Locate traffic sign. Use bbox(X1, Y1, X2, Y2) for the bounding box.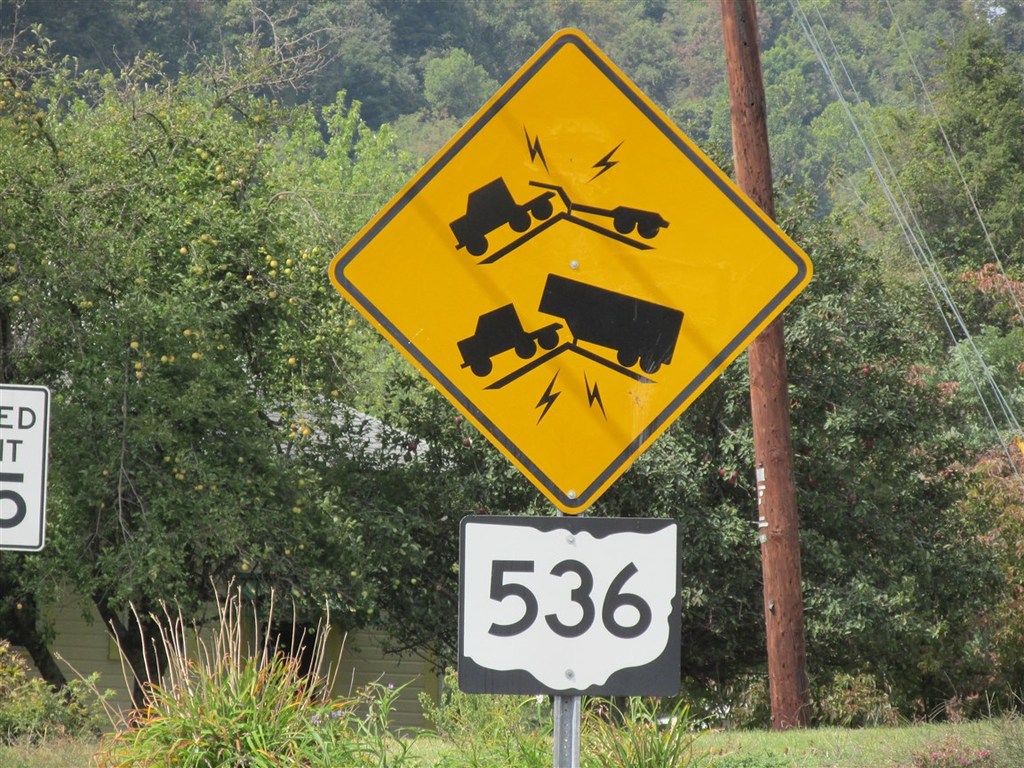
bbox(324, 24, 809, 514).
